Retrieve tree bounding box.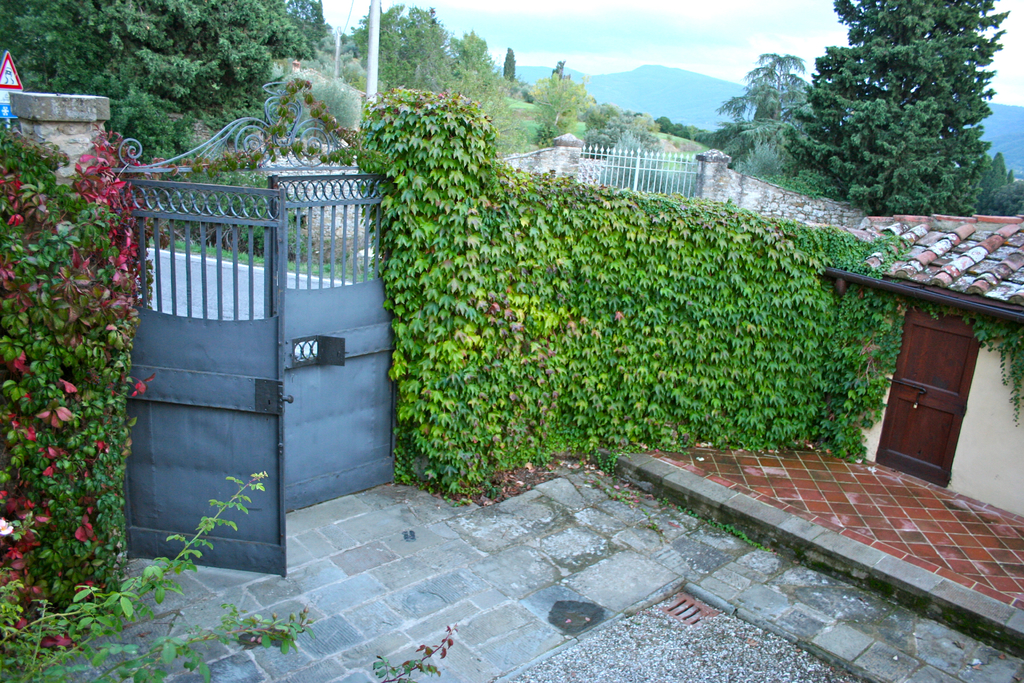
Bounding box: <bbox>345, 0, 493, 92</bbox>.
